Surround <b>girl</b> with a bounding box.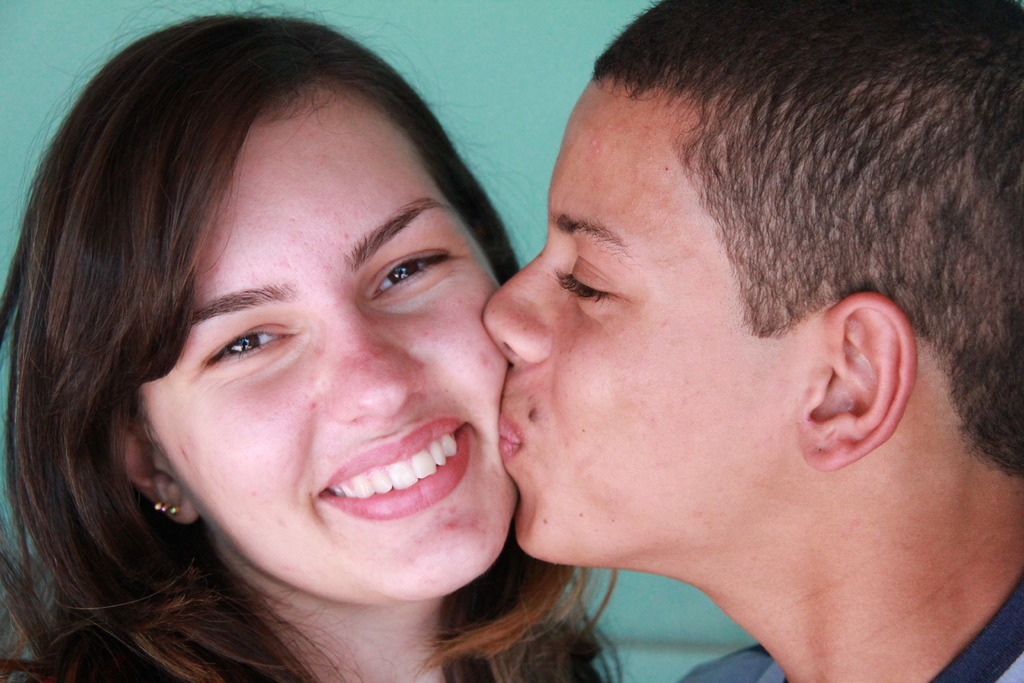
detection(3, 19, 613, 682).
